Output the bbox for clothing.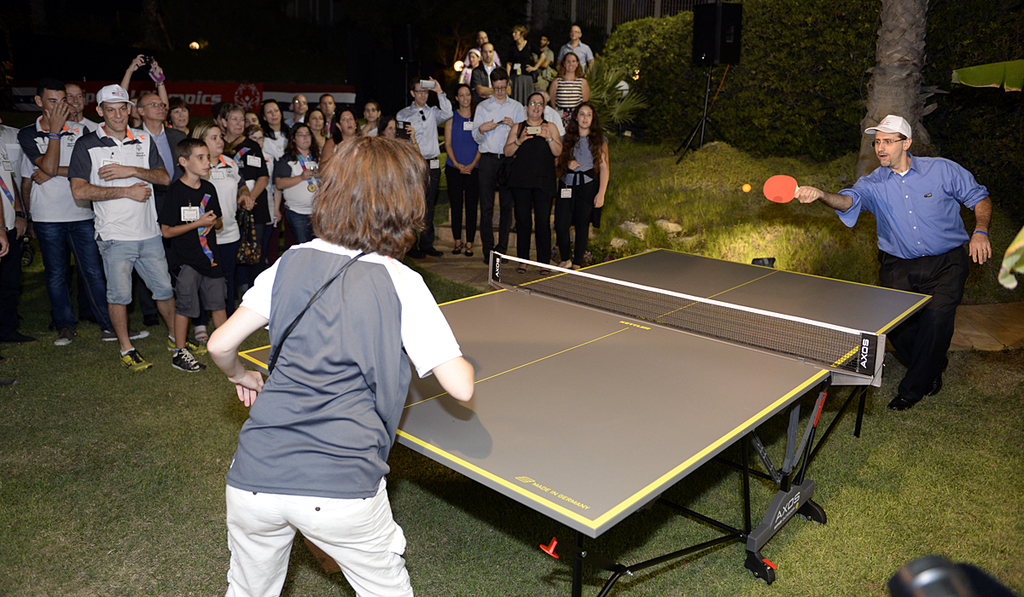
box(153, 171, 229, 321).
